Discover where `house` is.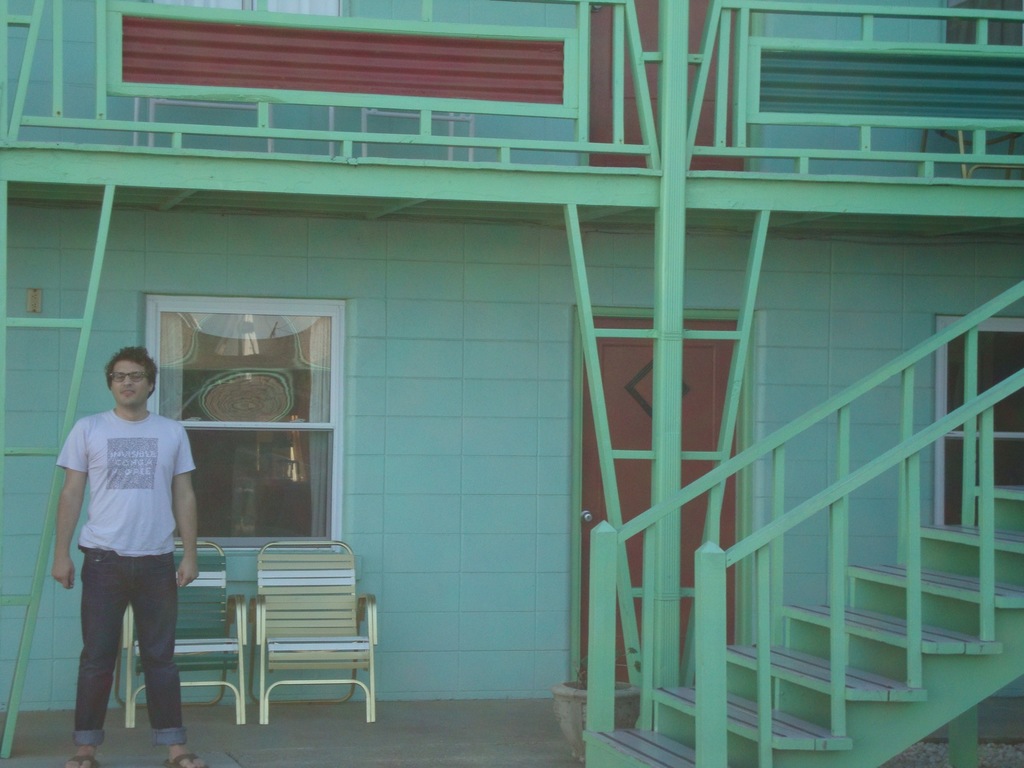
Discovered at <box>0,0,1023,767</box>.
